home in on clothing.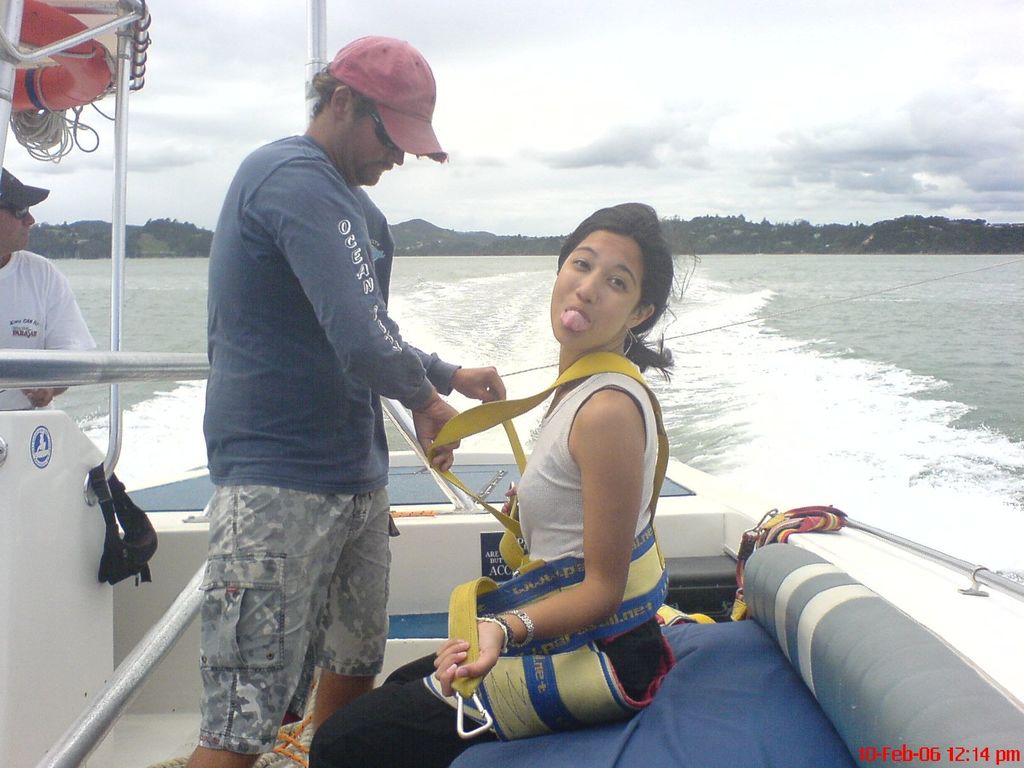
Homed in at [x1=324, y1=32, x2=458, y2=167].
